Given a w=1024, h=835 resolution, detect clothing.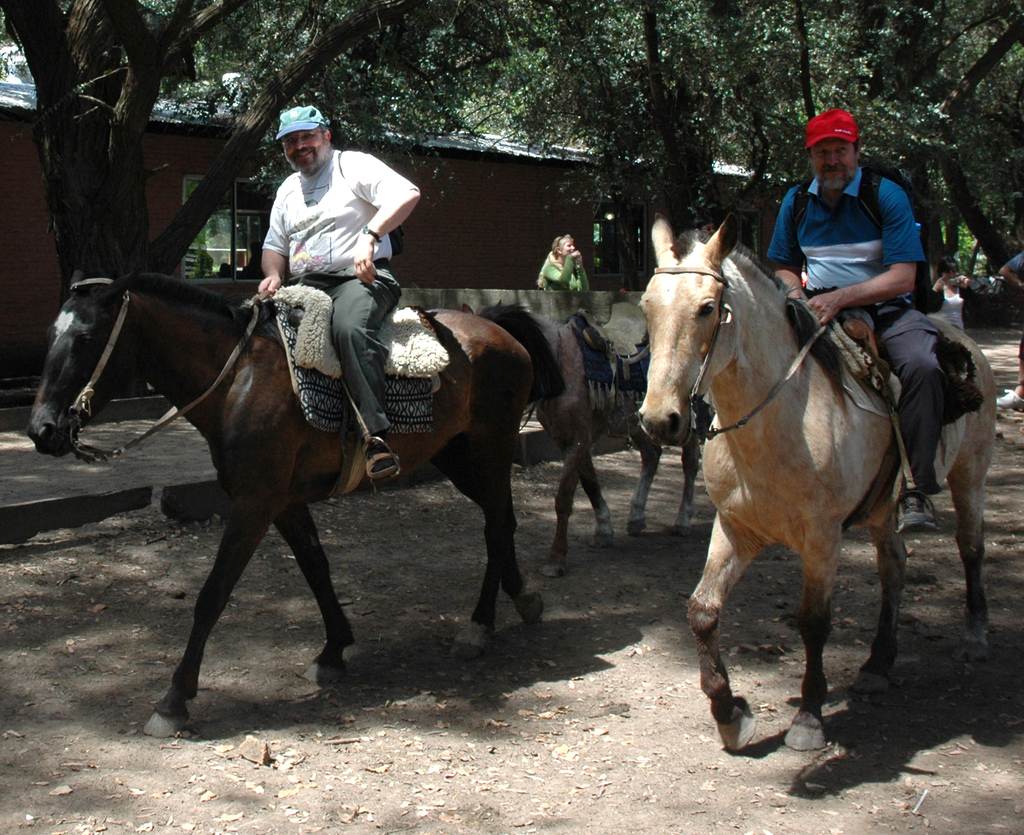
[997,246,1023,349].
